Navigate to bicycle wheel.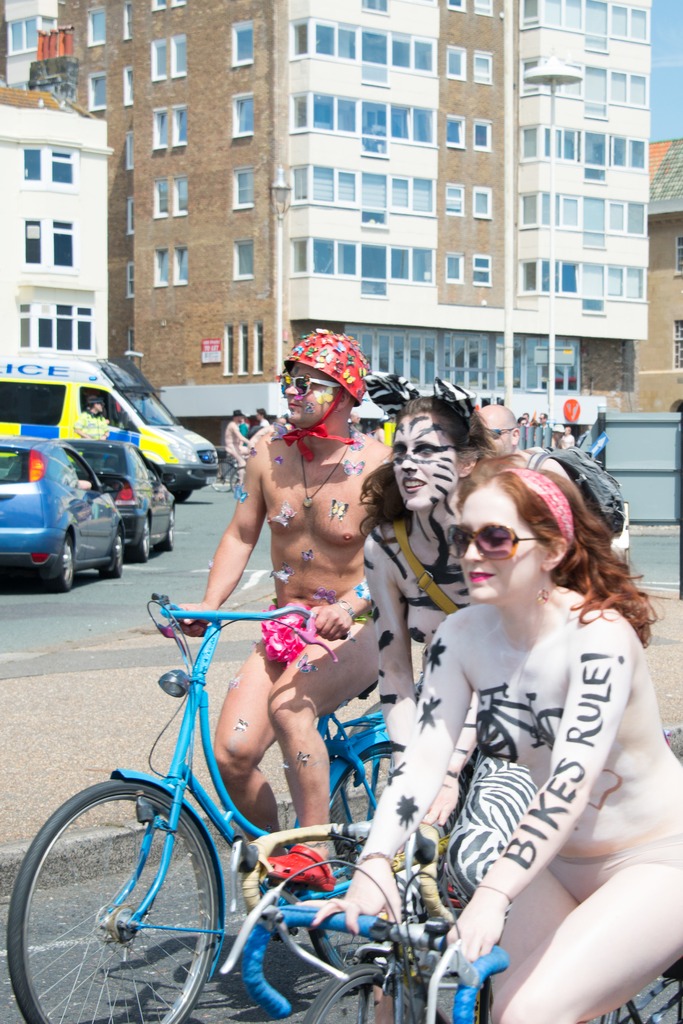
Navigation target: box=[321, 747, 410, 876].
